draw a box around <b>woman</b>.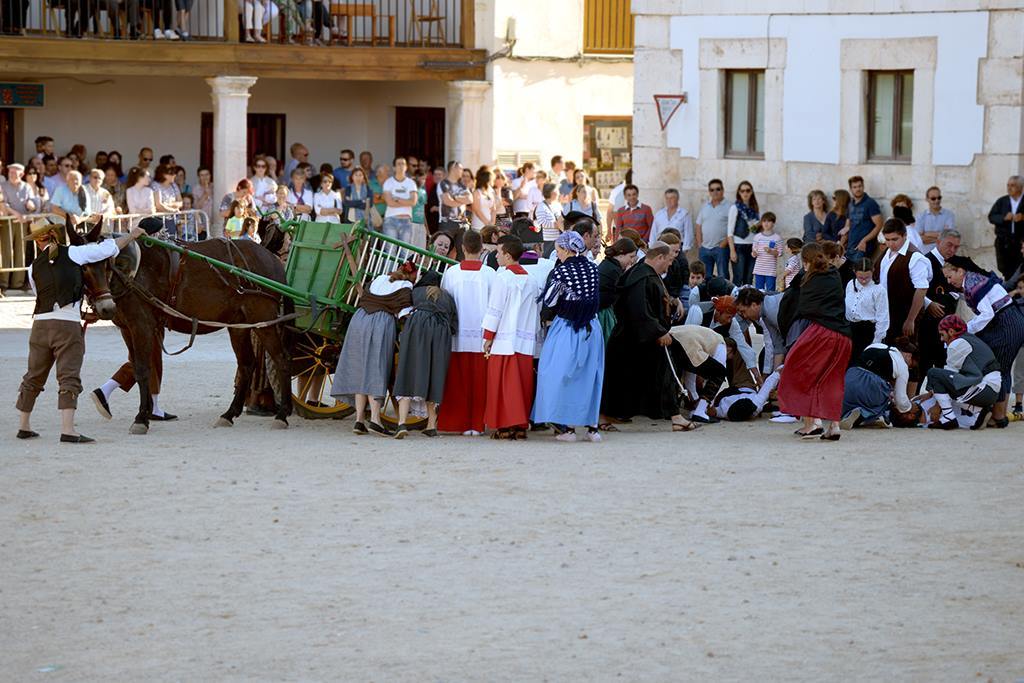
x1=409, y1=234, x2=454, y2=274.
